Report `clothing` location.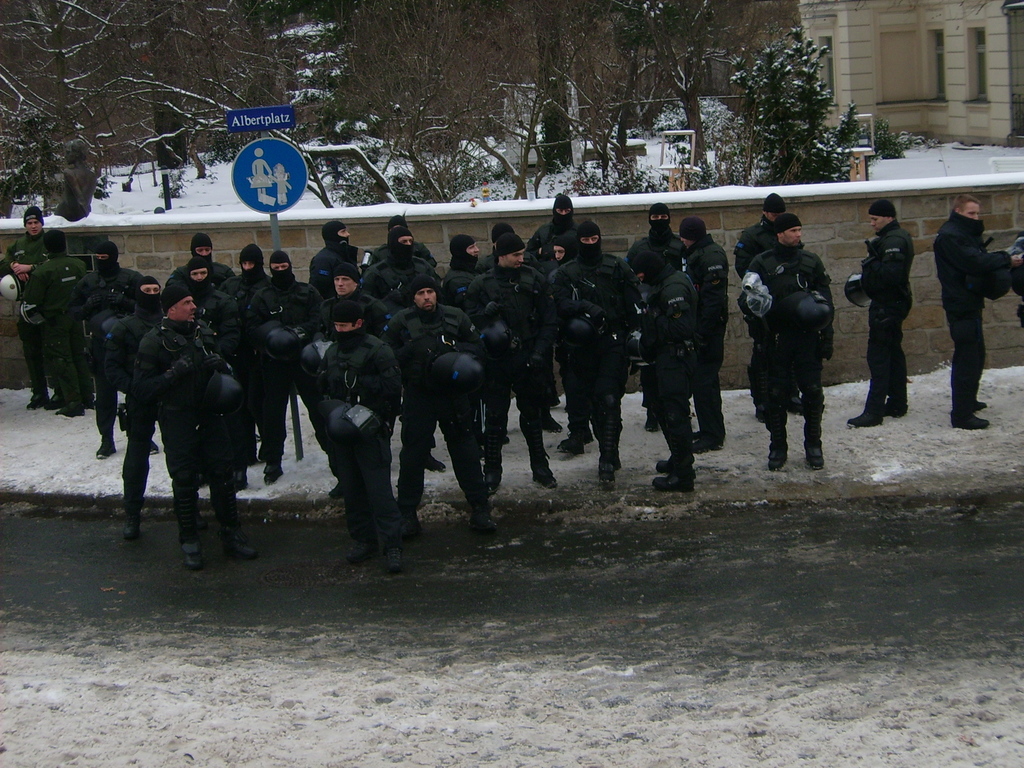
Report: left=743, top=237, right=829, bottom=451.
